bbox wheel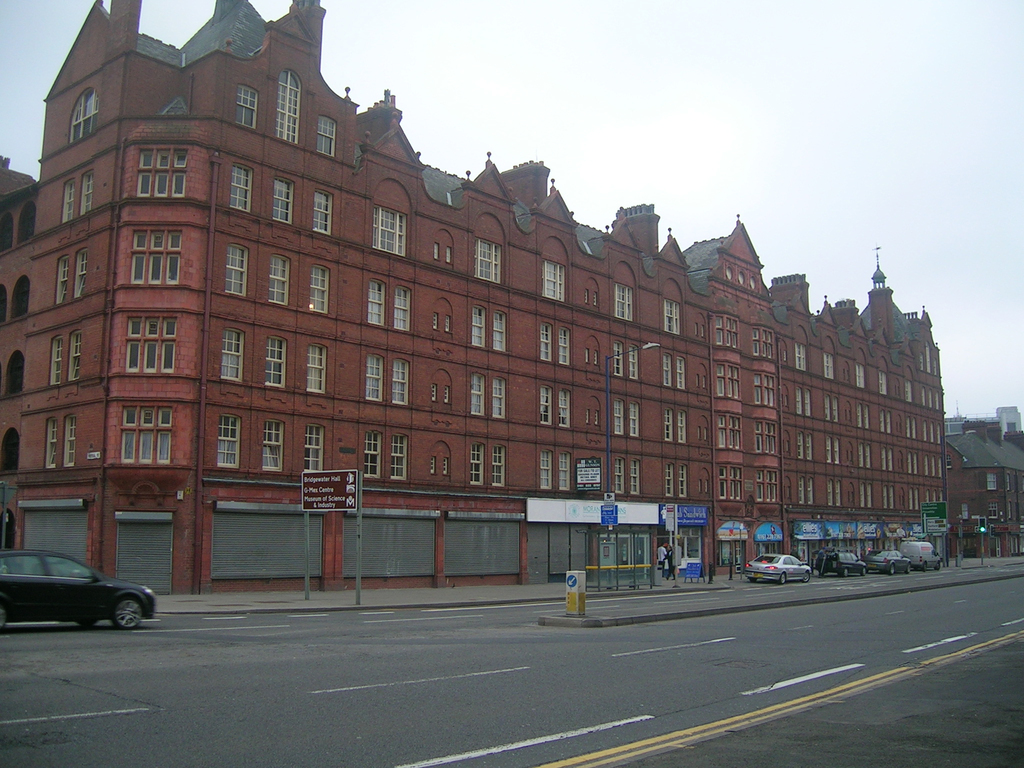
<region>922, 565, 929, 575</region>
